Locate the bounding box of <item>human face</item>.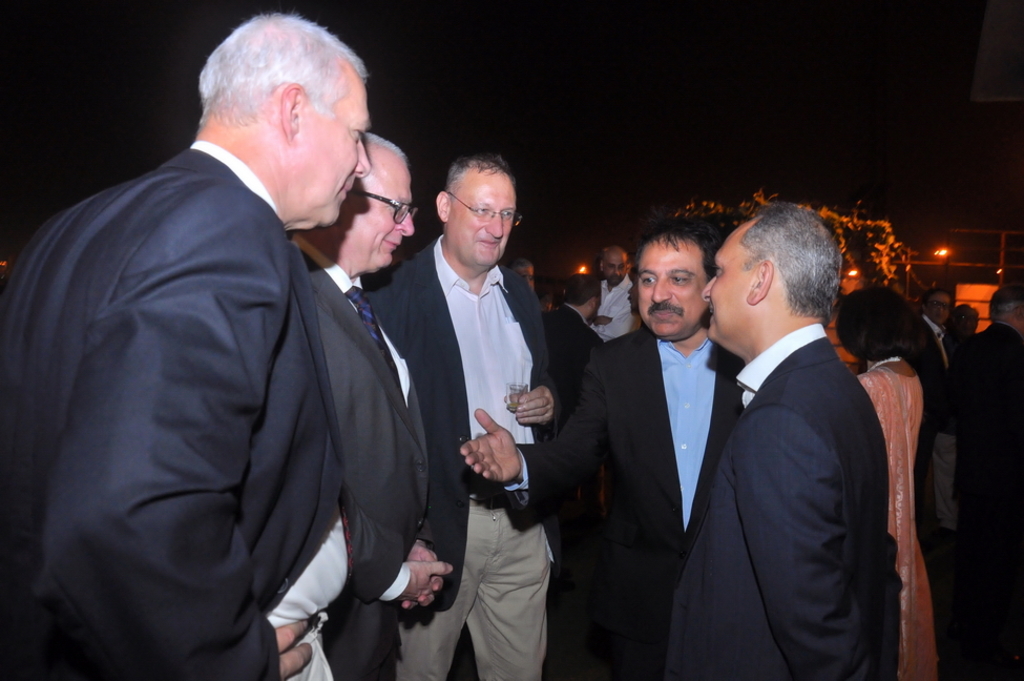
Bounding box: (left=341, top=164, right=416, bottom=275).
